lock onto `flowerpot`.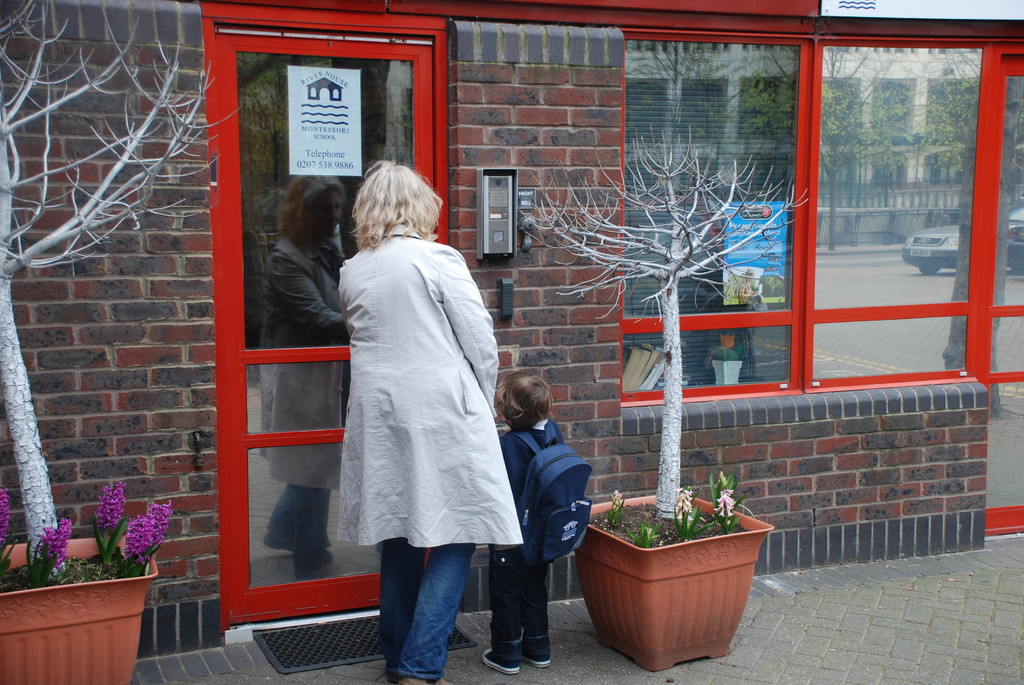
Locked: l=575, t=514, r=775, b=662.
